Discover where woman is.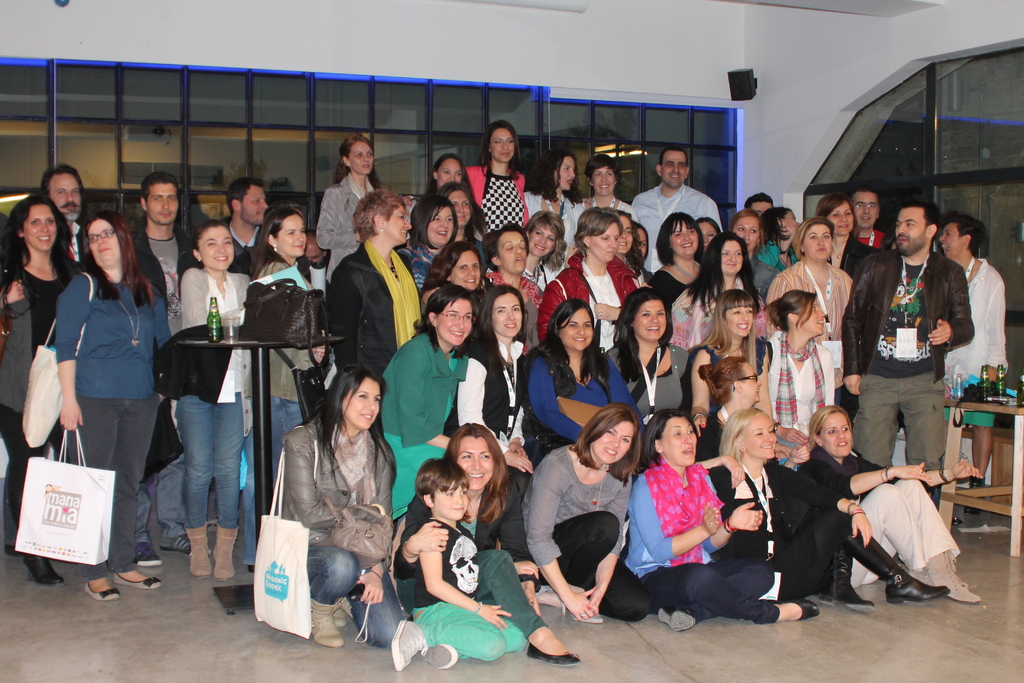
Discovered at rect(727, 208, 780, 302).
